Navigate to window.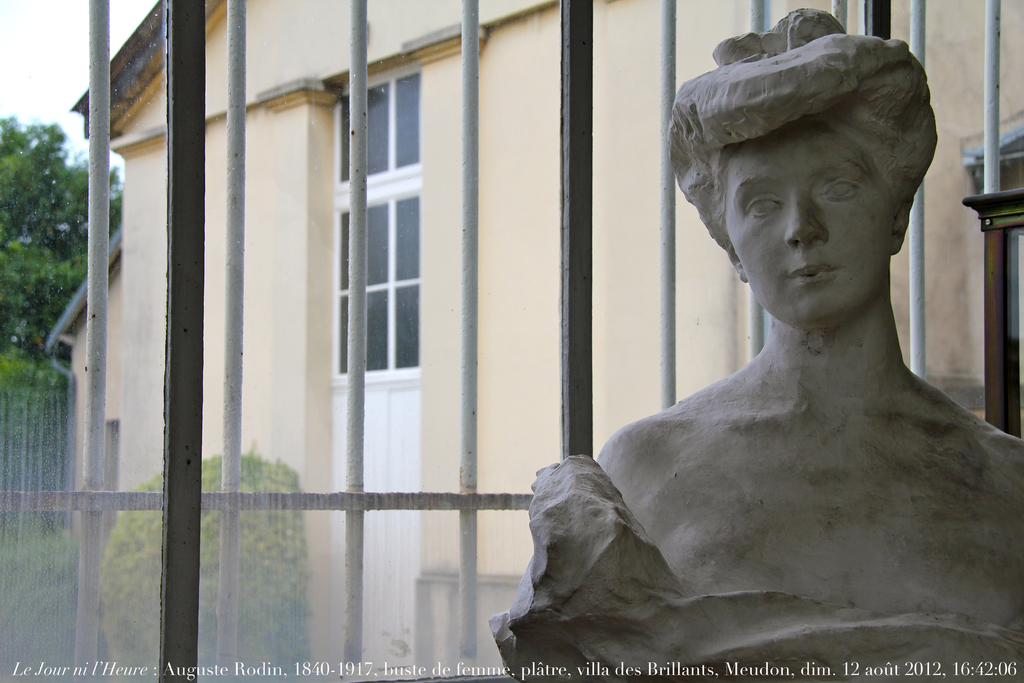
Navigation target: 340 117 432 402.
